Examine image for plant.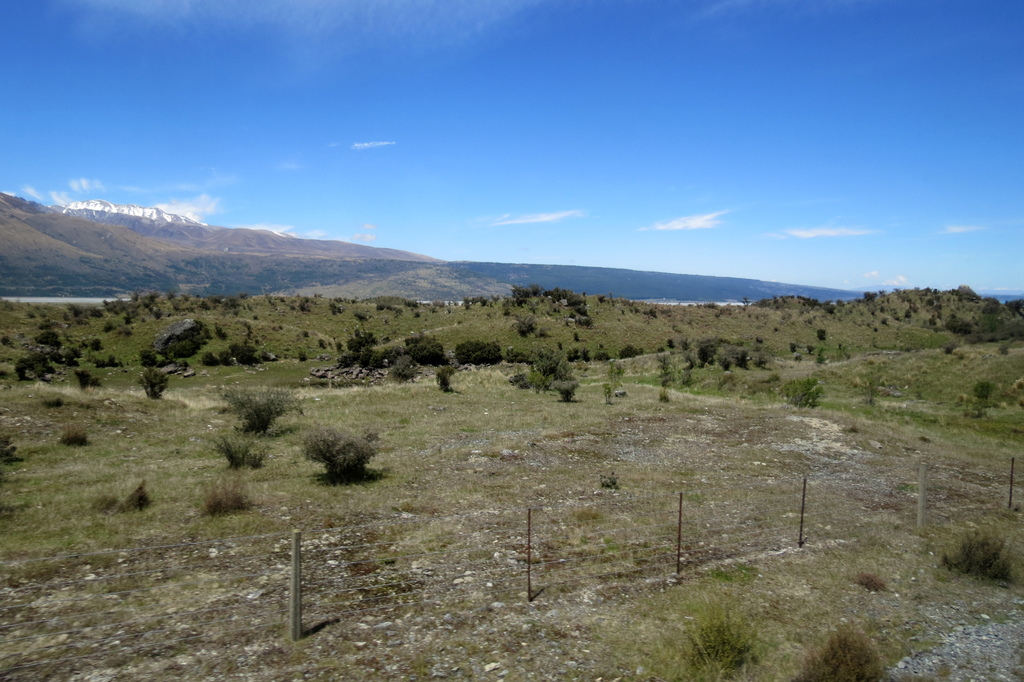
Examination result: box(54, 422, 88, 448).
